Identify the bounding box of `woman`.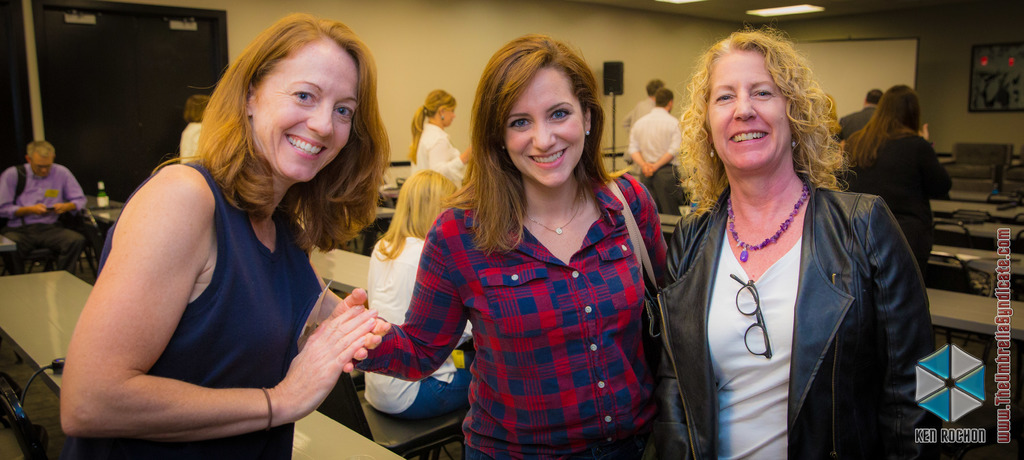
(832,82,958,269).
